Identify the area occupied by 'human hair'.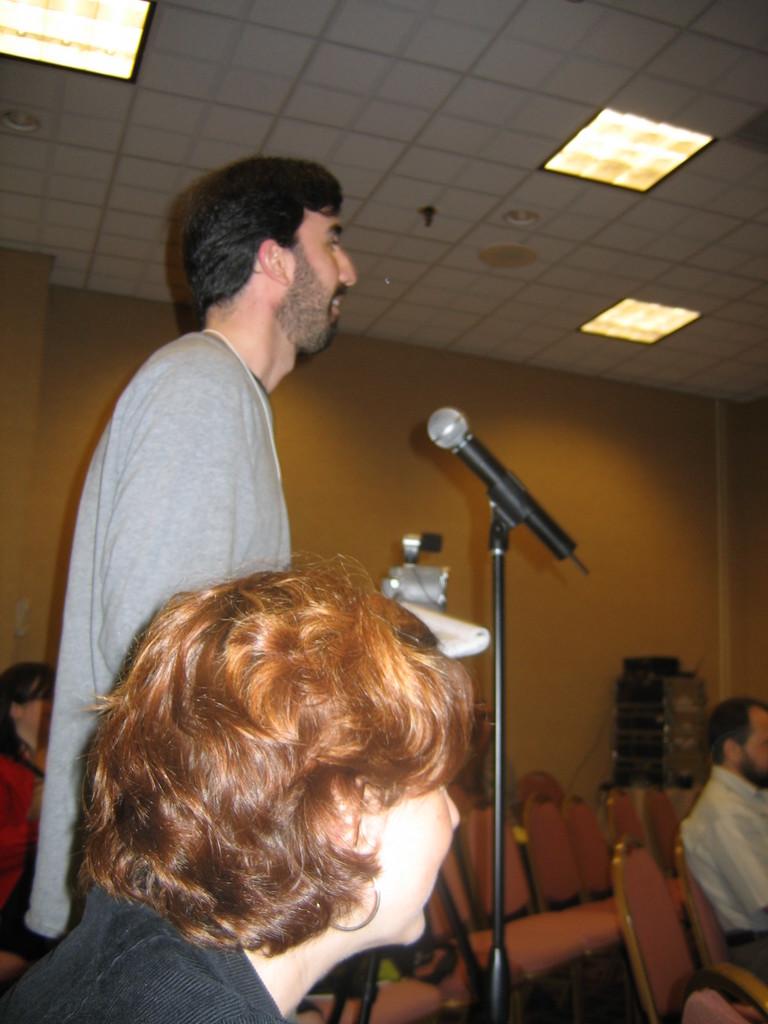
Area: l=0, t=660, r=59, b=762.
